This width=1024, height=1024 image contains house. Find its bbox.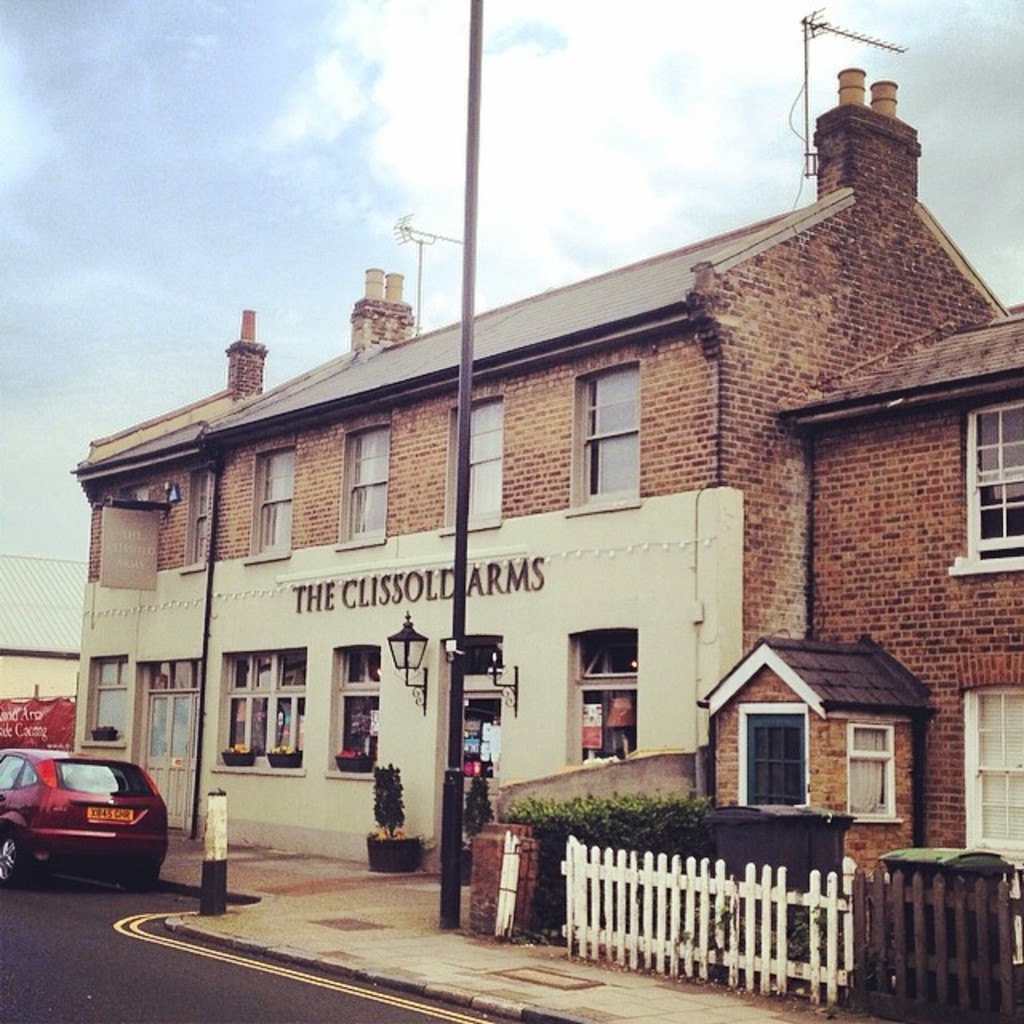
detection(70, 61, 1010, 870).
